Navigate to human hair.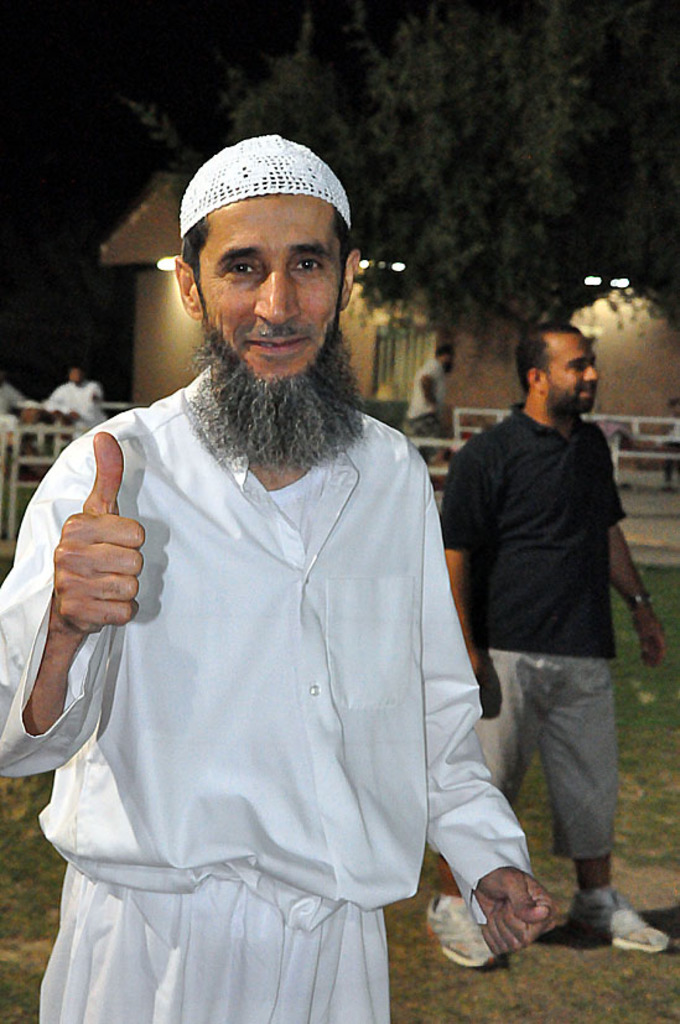
Navigation target: bbox=[514, 323, 593, 395].
